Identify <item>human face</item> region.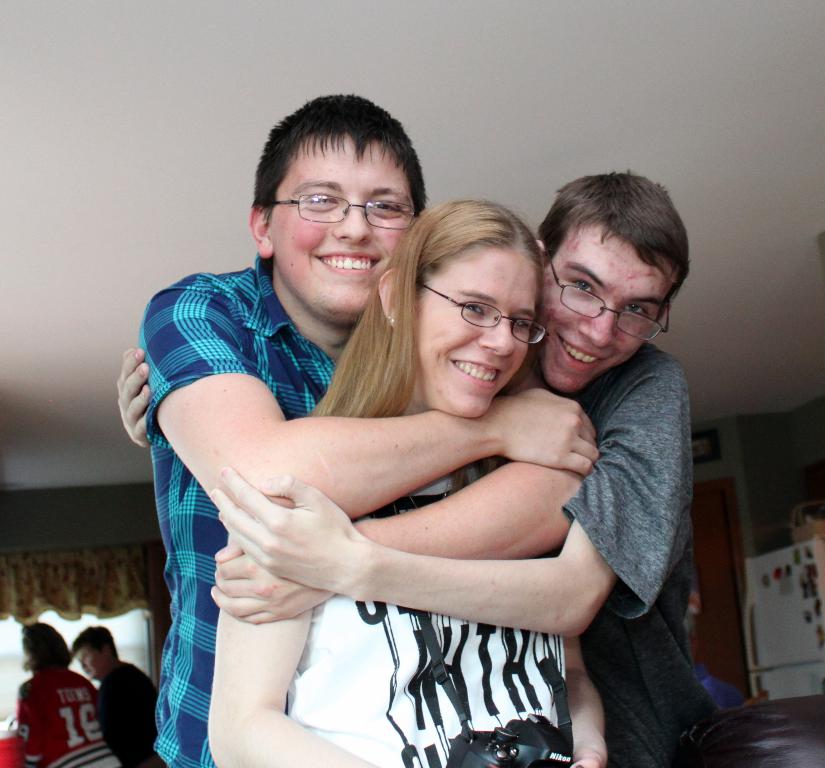
Region: <bbox>272, 132, 416, 322</bbox>.
